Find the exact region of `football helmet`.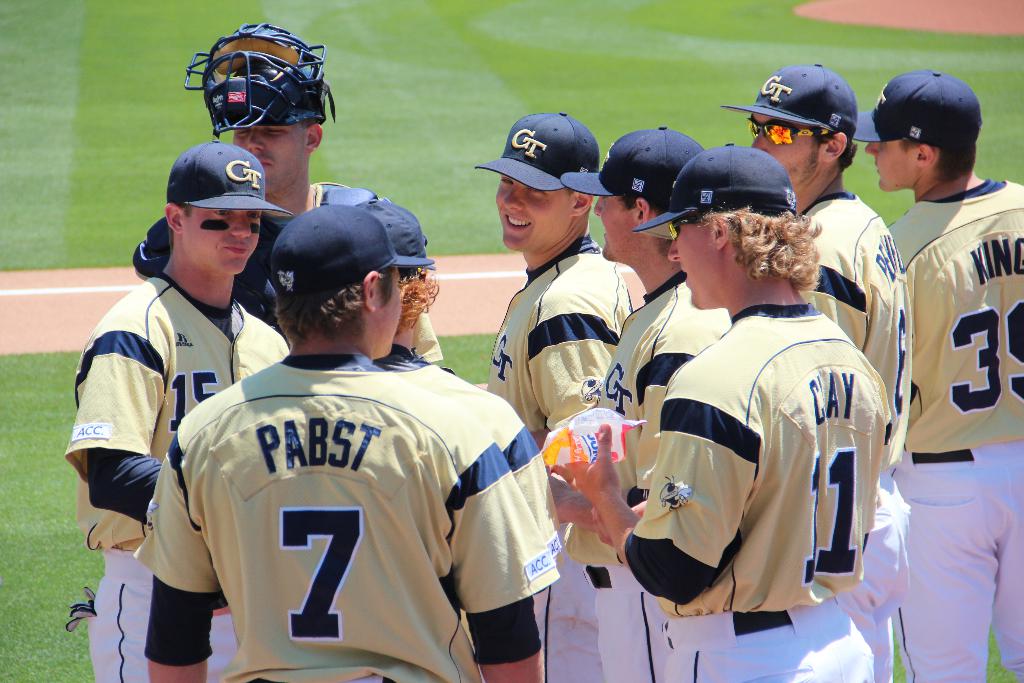
Exact region: (193, 9, 318, 154).
